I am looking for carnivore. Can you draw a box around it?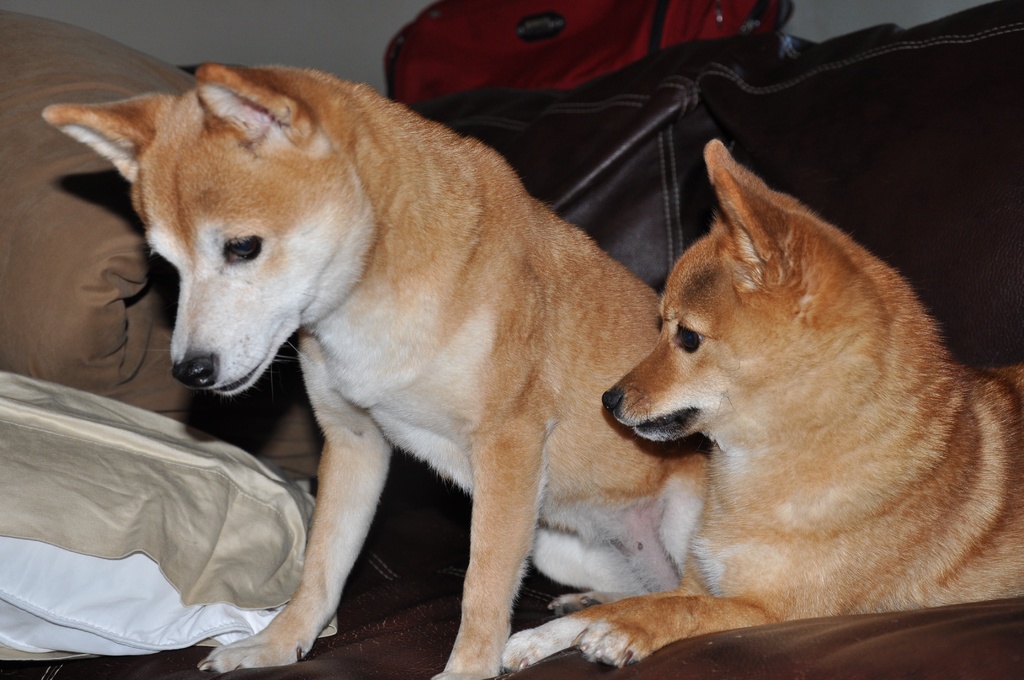
Sure, the bounding box is left=500, top=136, right=1023, bottom=673.
